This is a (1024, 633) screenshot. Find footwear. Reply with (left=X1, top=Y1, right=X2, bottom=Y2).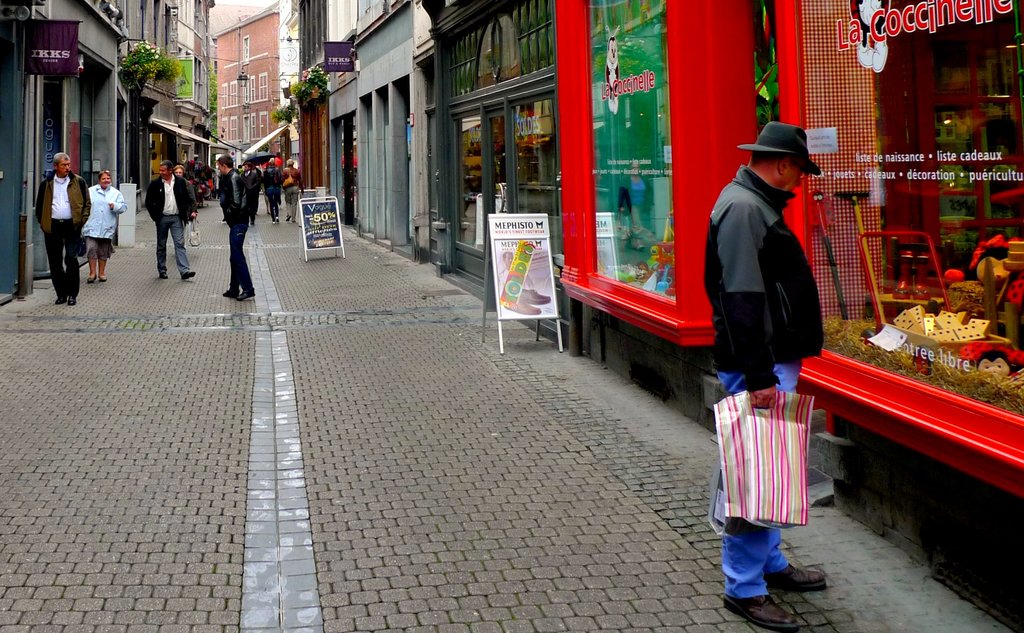
(left=98, top=275, right=108, bottom=280).
